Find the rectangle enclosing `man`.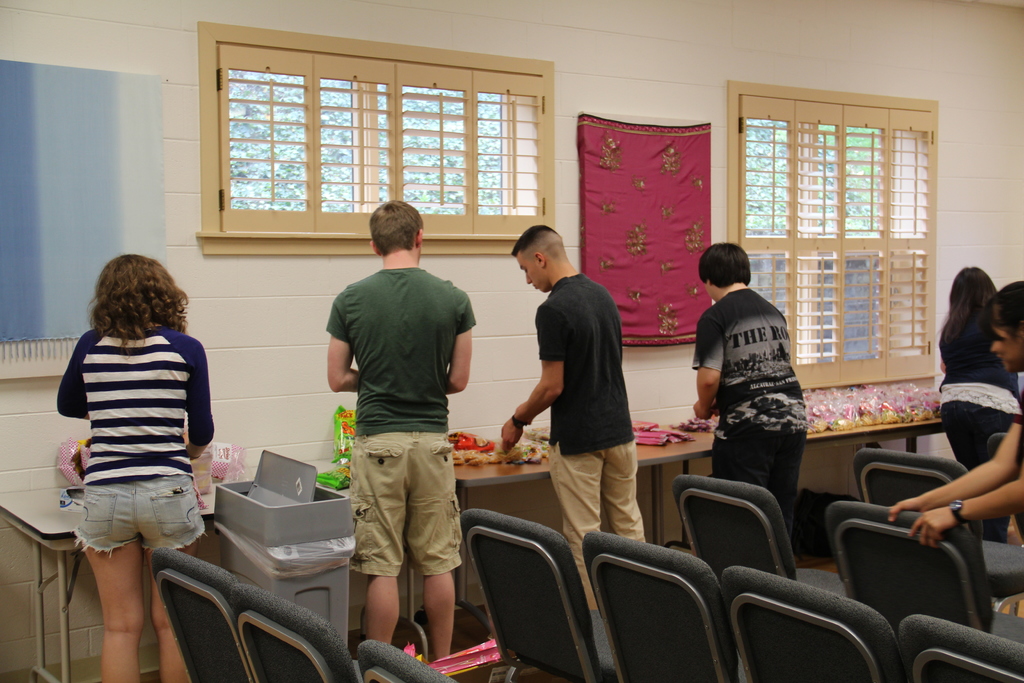
326 198 472 682.
